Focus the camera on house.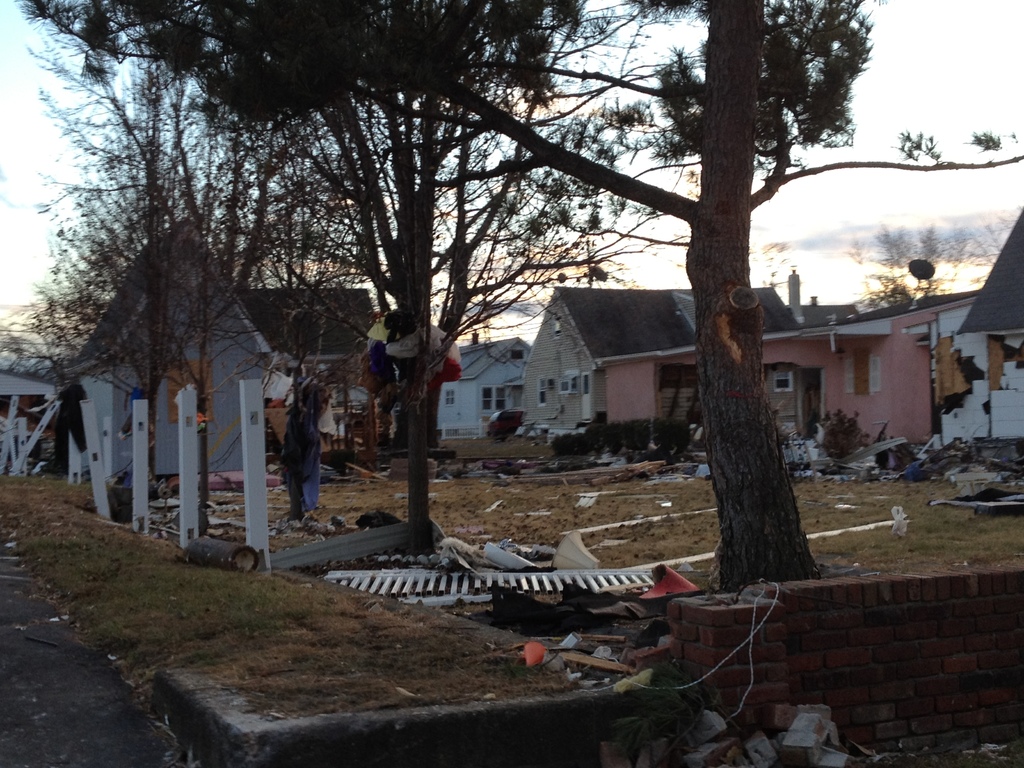
Focus region: select_region(449, 335, 532, 431).
